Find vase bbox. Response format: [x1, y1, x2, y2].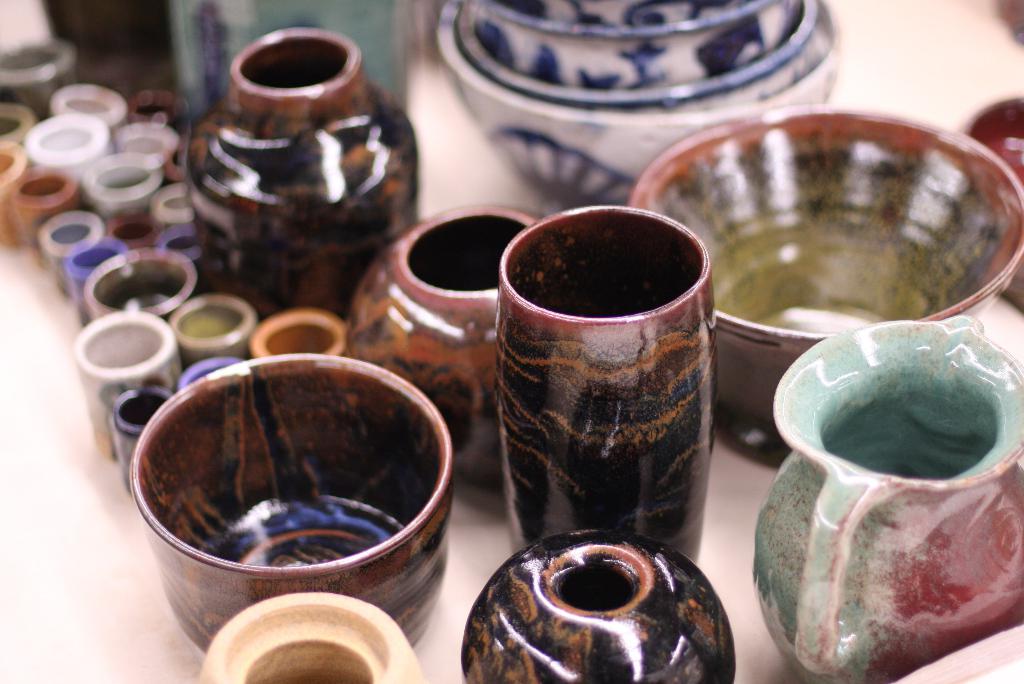
[345, 201, 543, 484].
